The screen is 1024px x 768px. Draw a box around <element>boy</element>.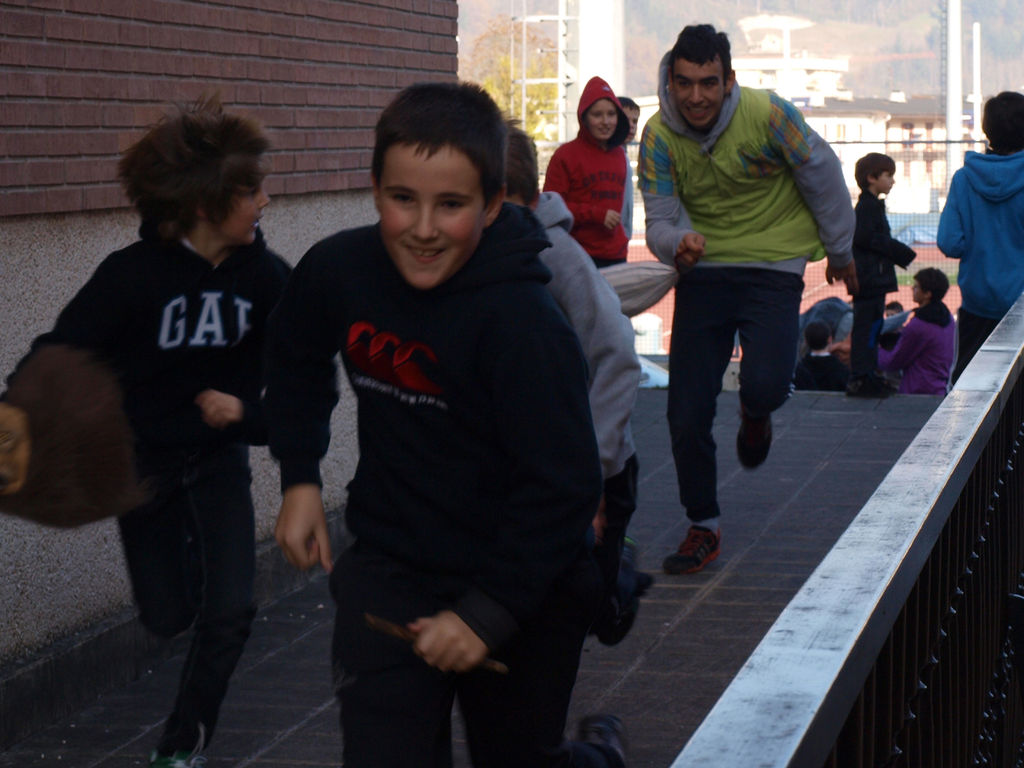
detection(504, 116, 655, 645).
